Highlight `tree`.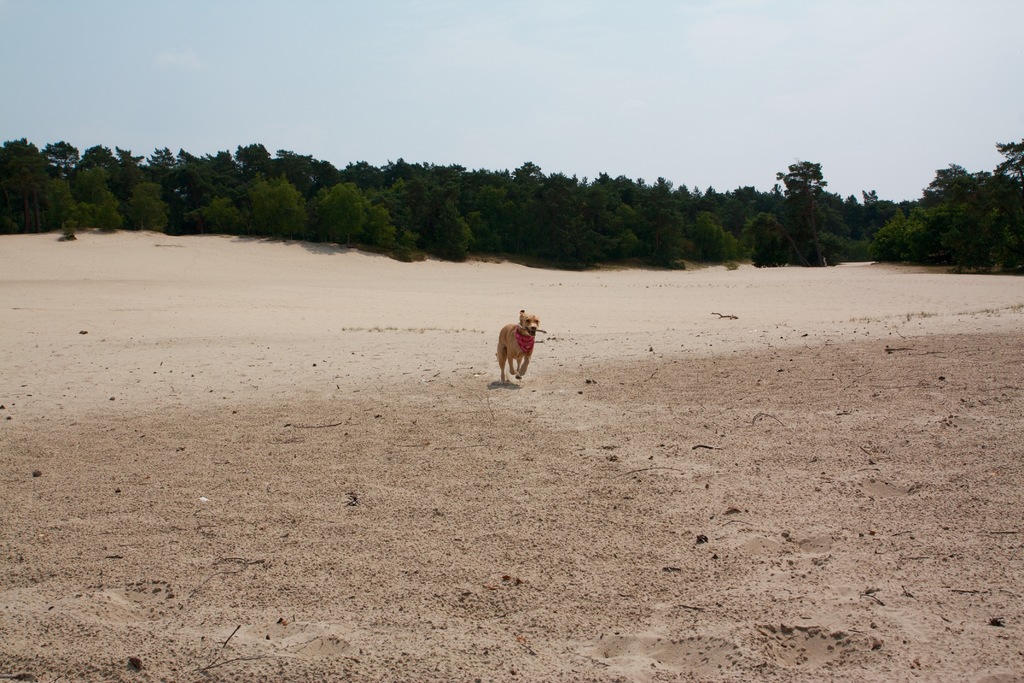
Highlighted region: l=168, t=194, r=246, b=238.
